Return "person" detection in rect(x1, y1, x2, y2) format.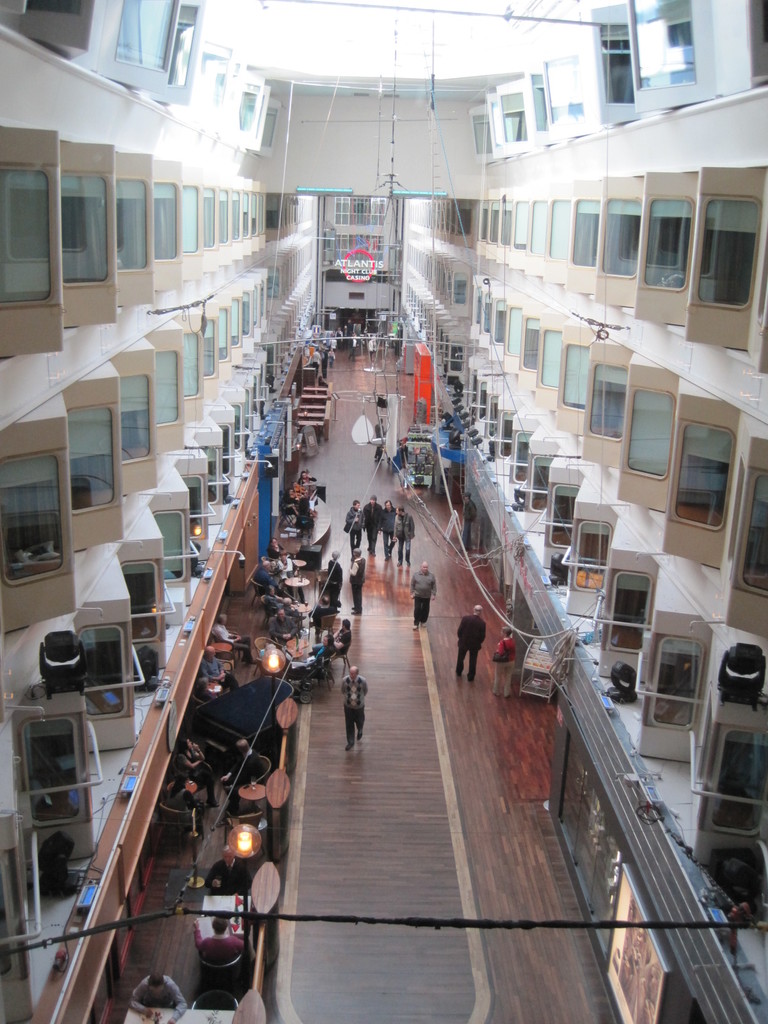
rect(344, 498, 367, 557).
